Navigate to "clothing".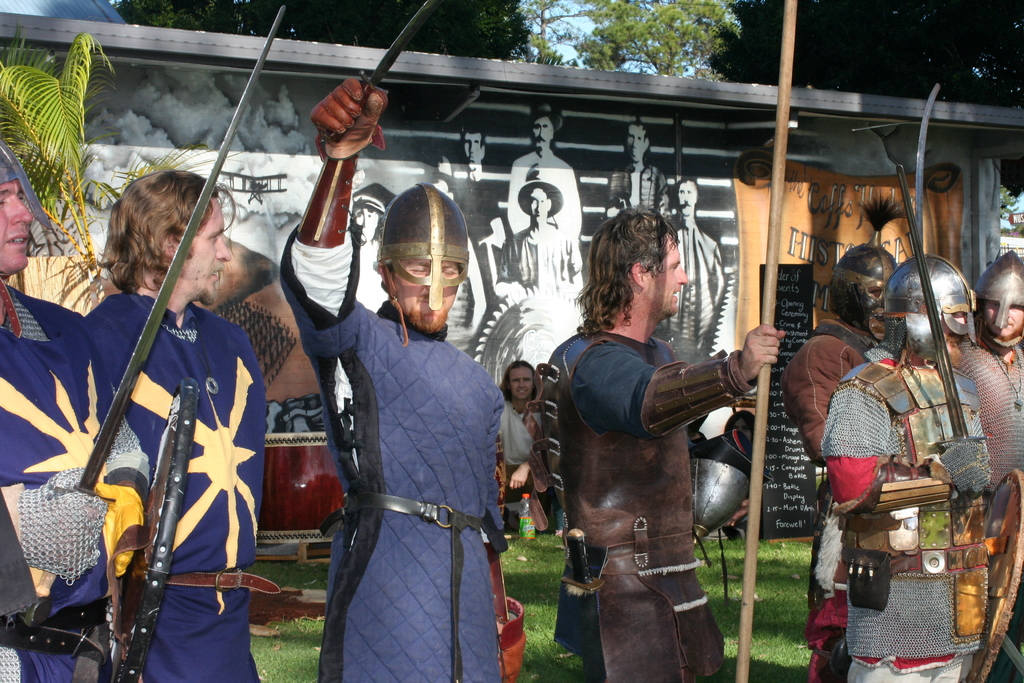
Navigation target: left=280, top=159, right=508, bottom=682.
